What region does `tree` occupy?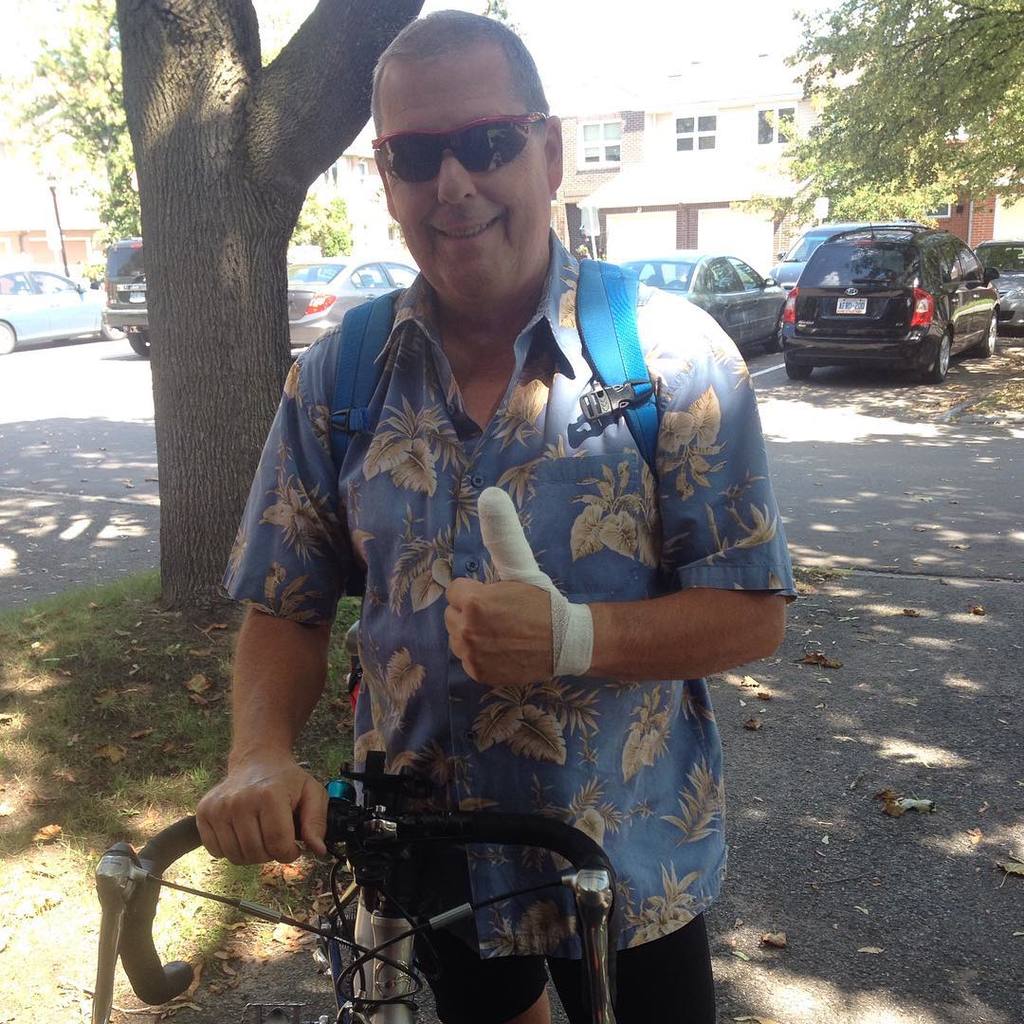
rect(113, 0, 426, 610).
